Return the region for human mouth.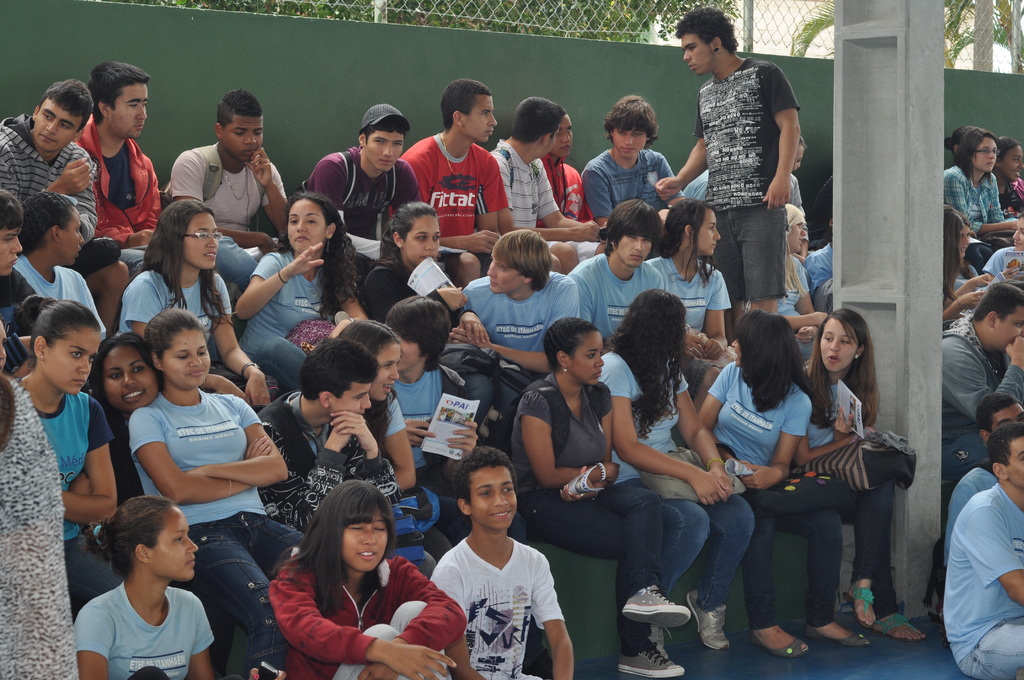
9, 257, 20, 264.
